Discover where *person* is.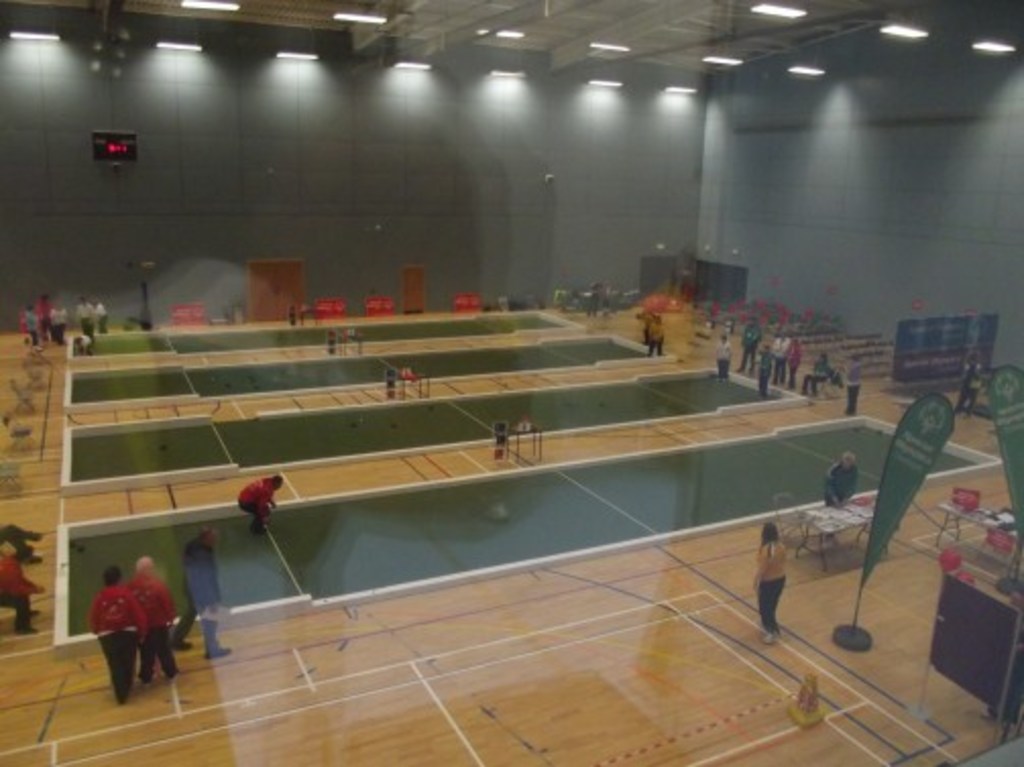
Discovered at 776,340,794,385.
